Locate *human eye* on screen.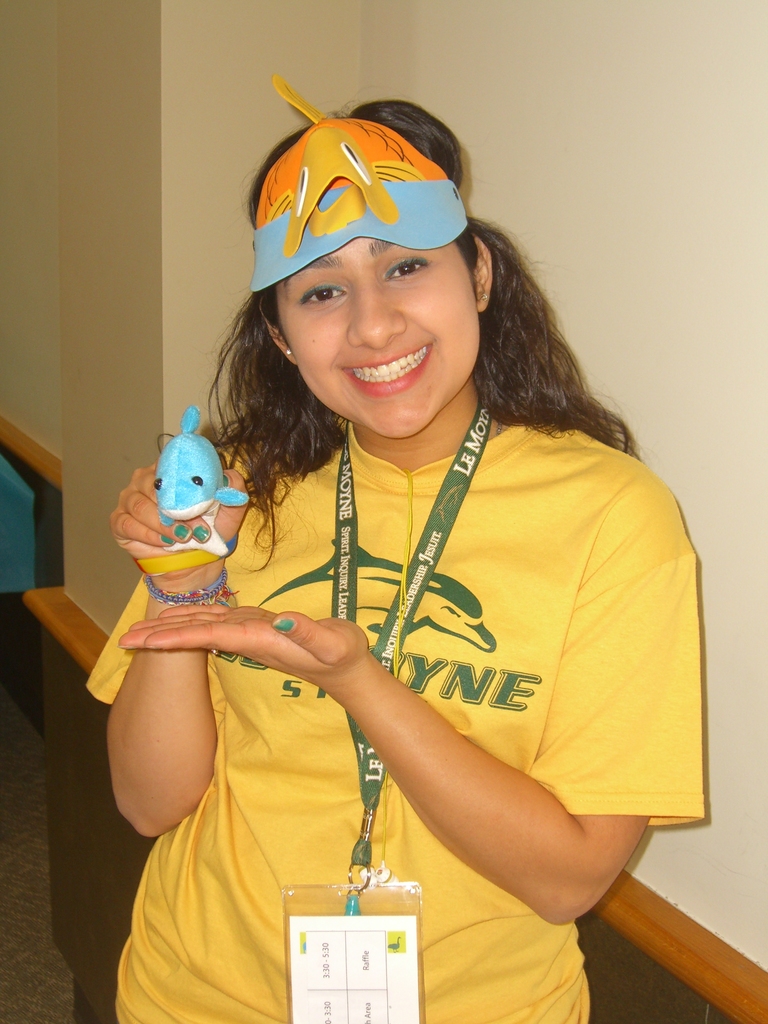
On screen at box(298, 274, 349, 309).
